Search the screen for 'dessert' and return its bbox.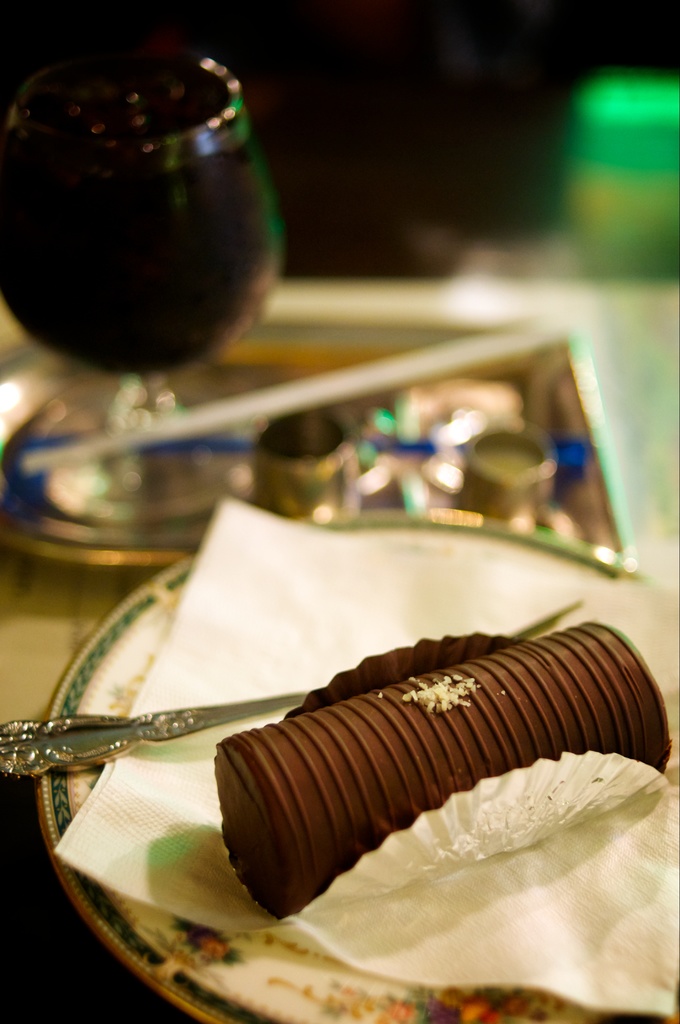
Found: select_region(220, 621, 679, 914).
